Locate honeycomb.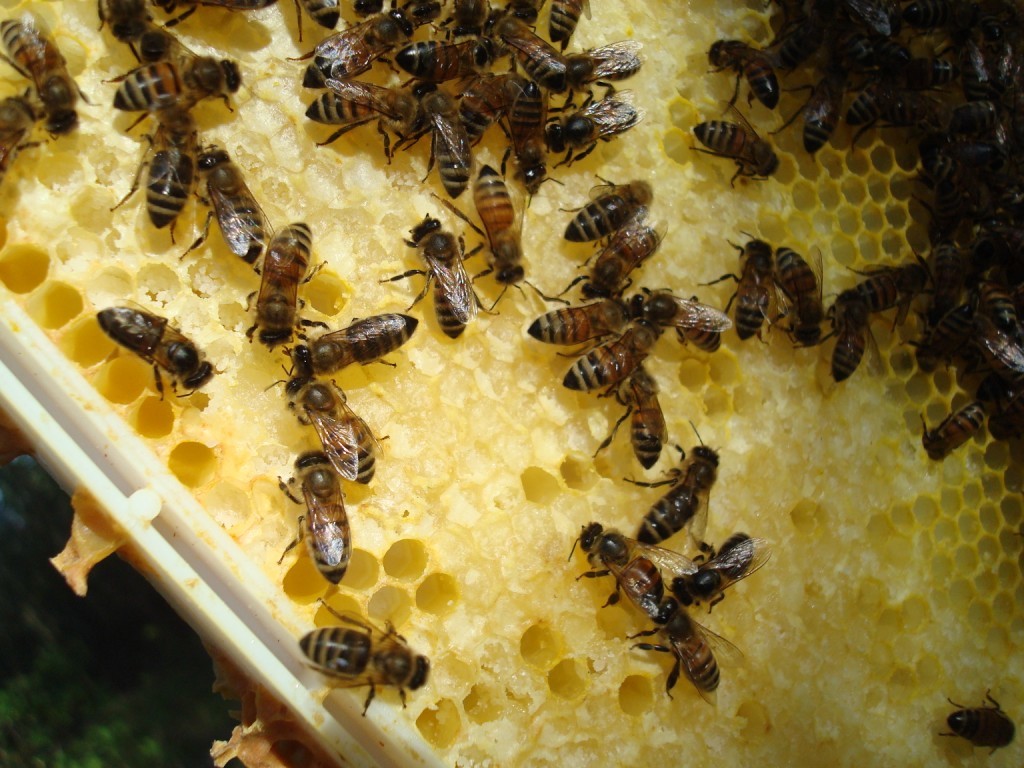
Bounding box: [0,0,1023,767].
